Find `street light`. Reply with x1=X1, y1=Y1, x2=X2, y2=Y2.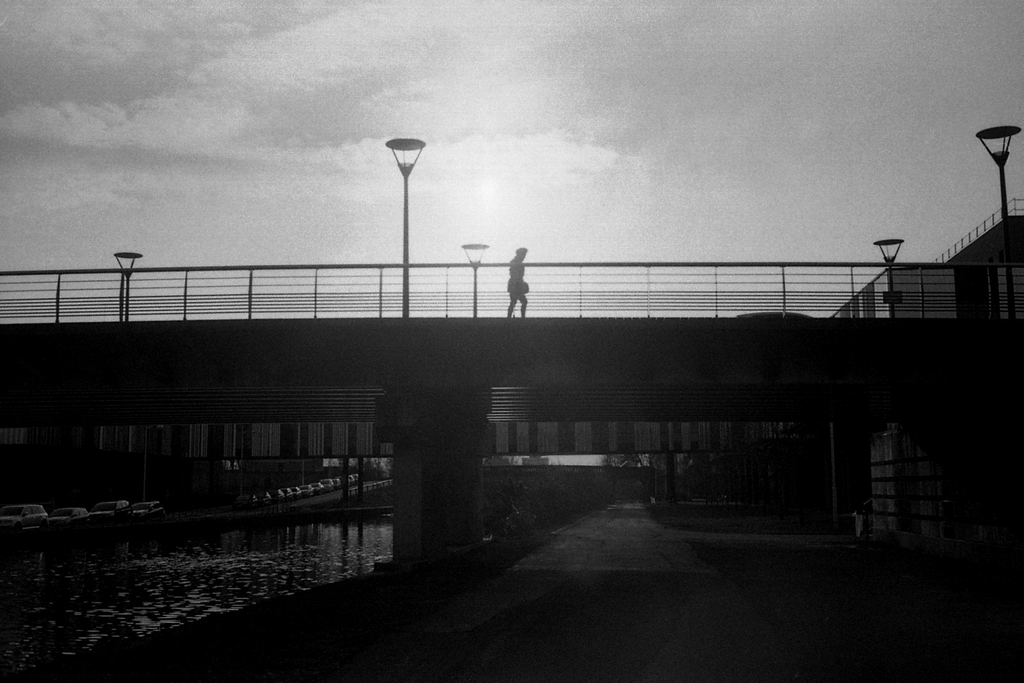
x1=357, y1=113, x2=454, y2=335.
